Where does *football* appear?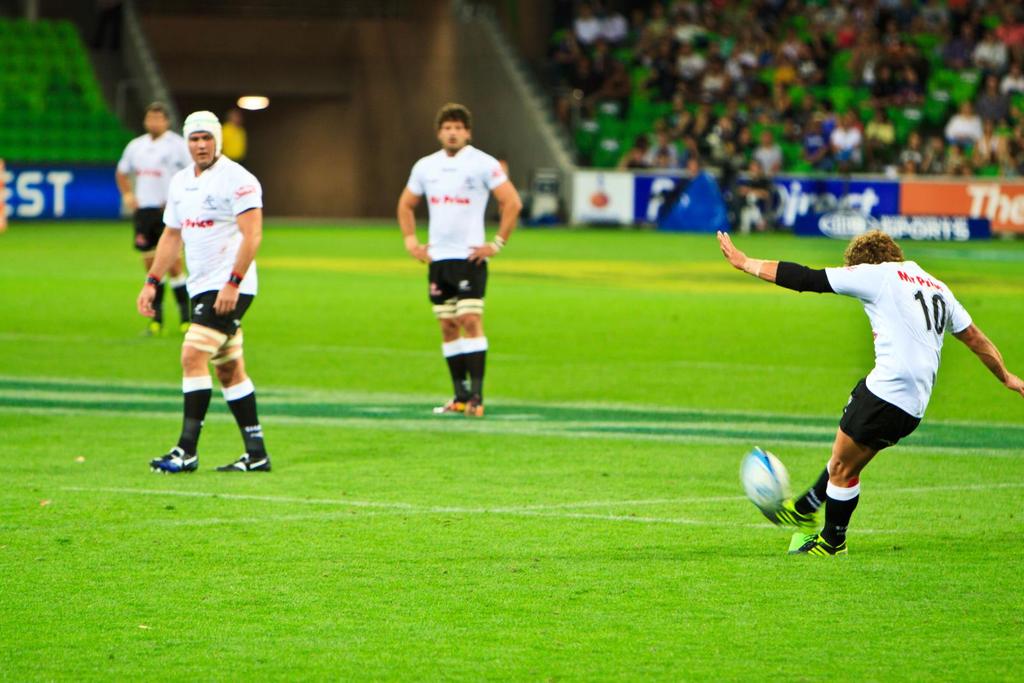
Appears at 738/441/794/513.
